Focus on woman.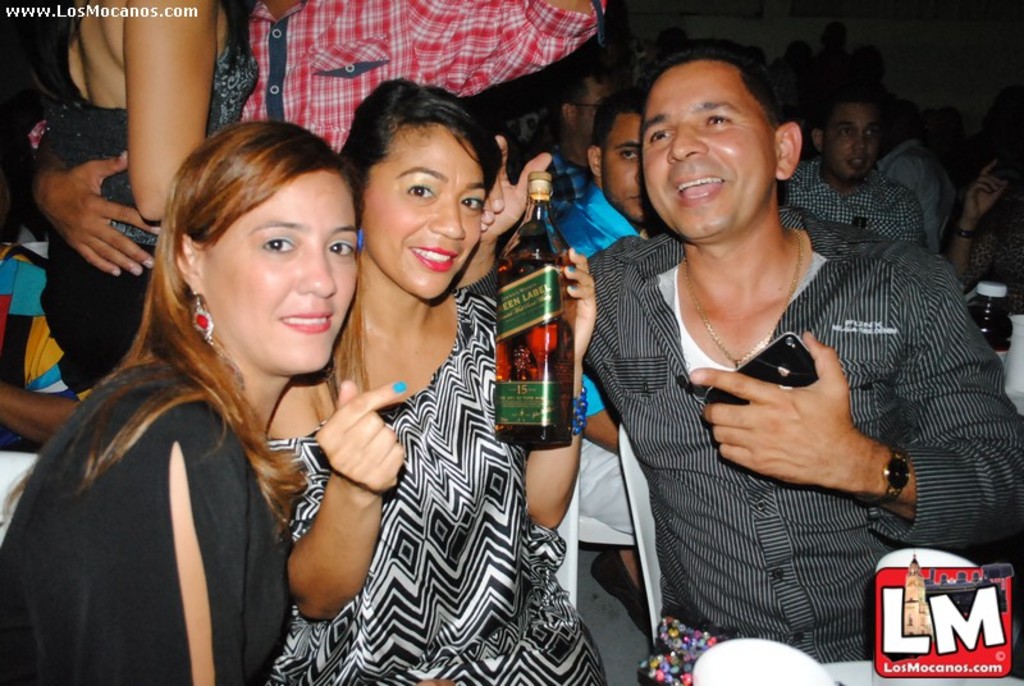
Focused at <region>40, 0, 262, 393</region>.
